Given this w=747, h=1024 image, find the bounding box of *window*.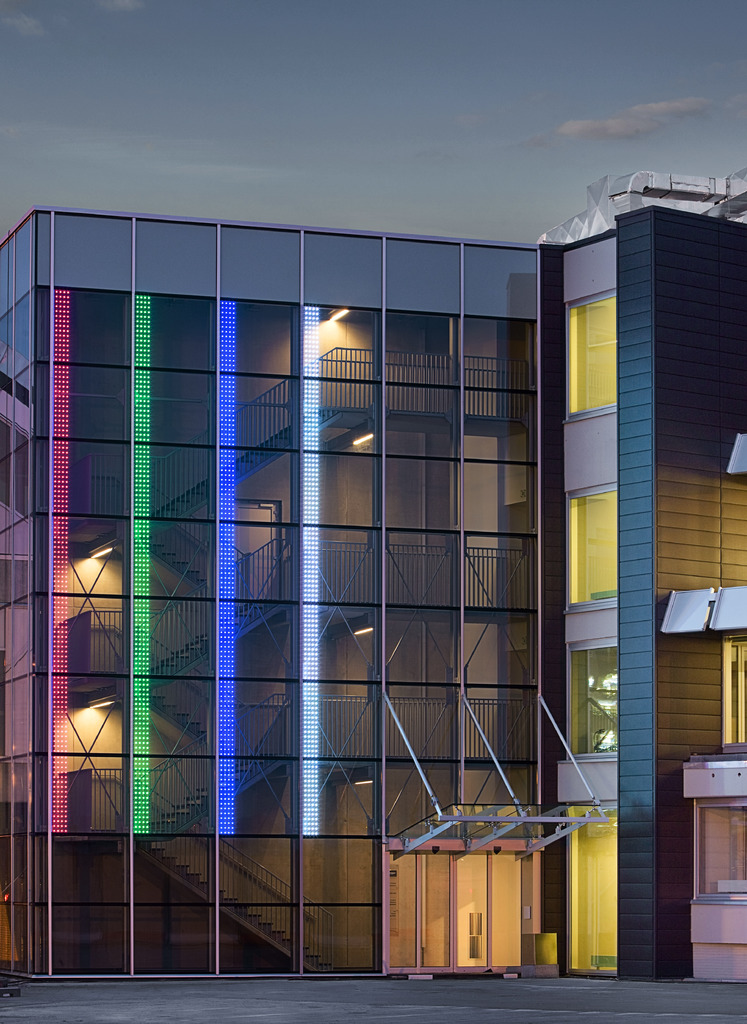
select_region(569, 490, 618, 606).
